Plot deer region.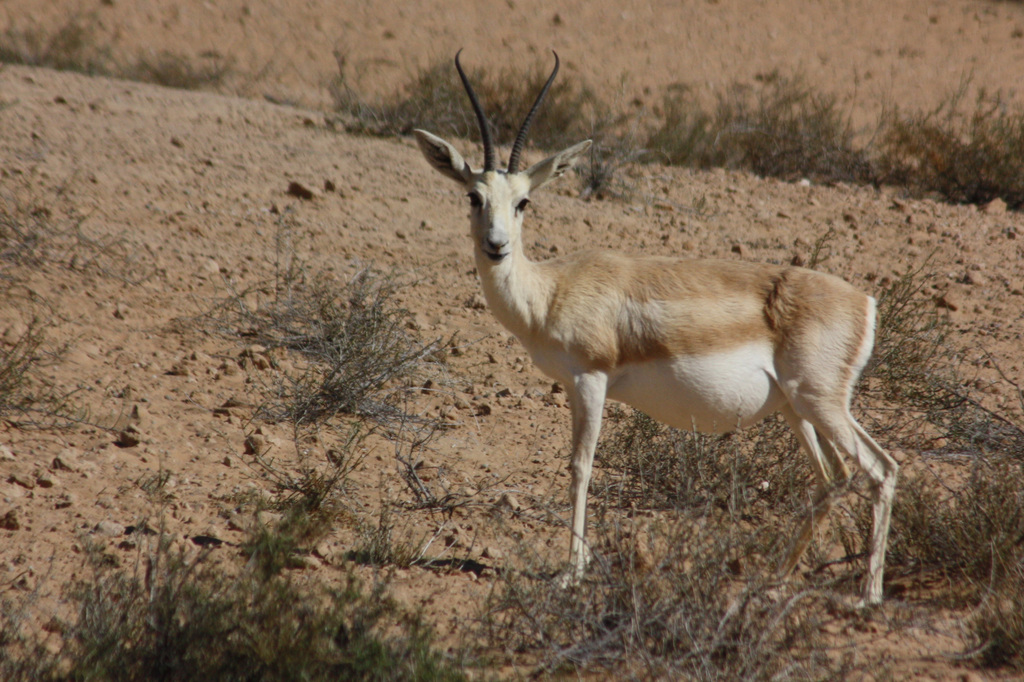
Plotted at left=412, top=45, right=900, bottom=611.
